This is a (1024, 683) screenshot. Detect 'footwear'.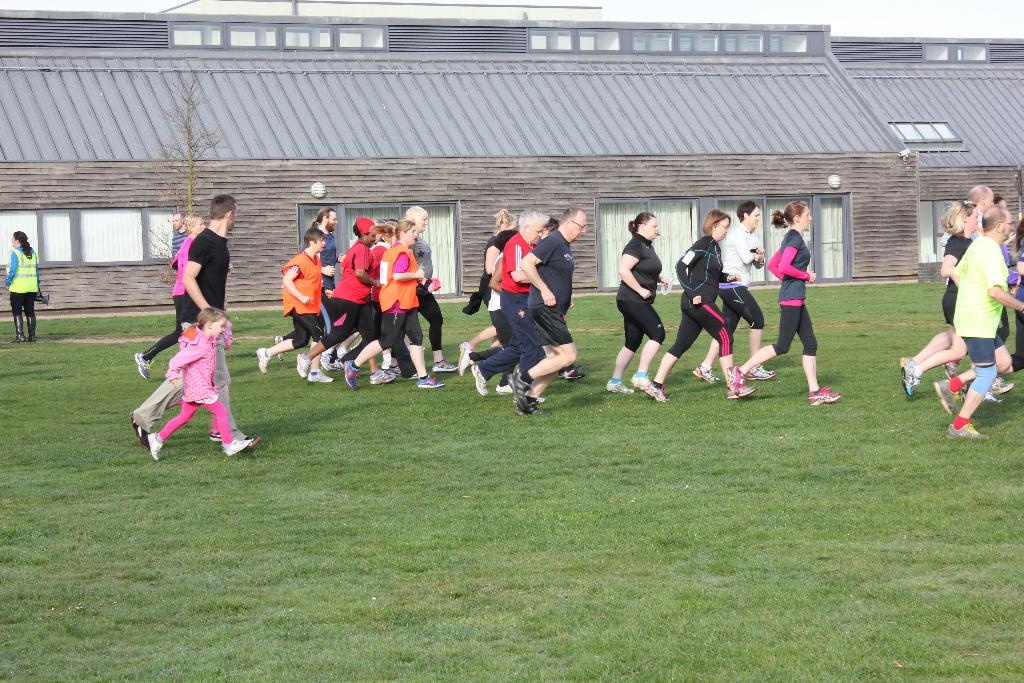
(559, 367, 585, 384).
